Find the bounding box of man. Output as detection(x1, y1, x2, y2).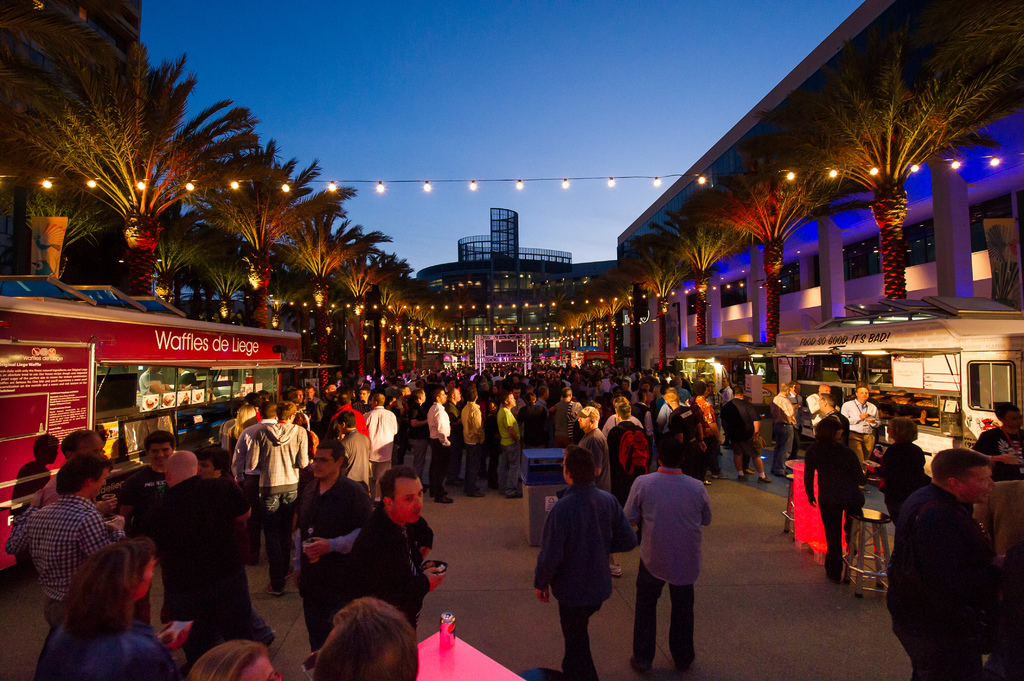
detection(330, 364, 684, 396).
